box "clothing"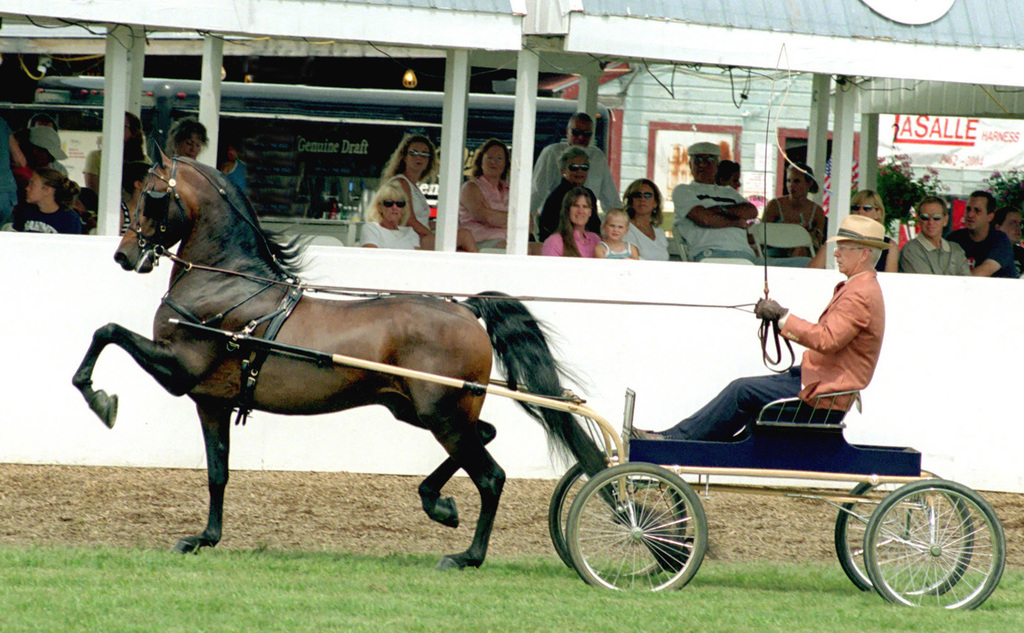
589, 241, 634, 262
